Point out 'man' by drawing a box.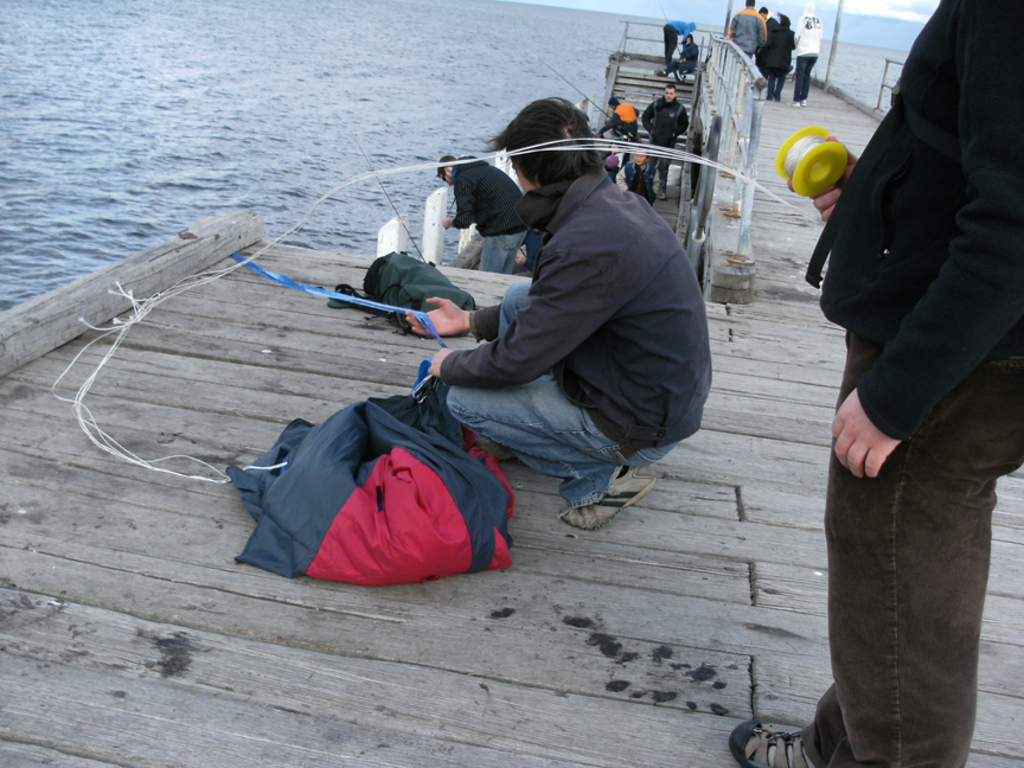
bbox=[599, 94, 644, 137].
